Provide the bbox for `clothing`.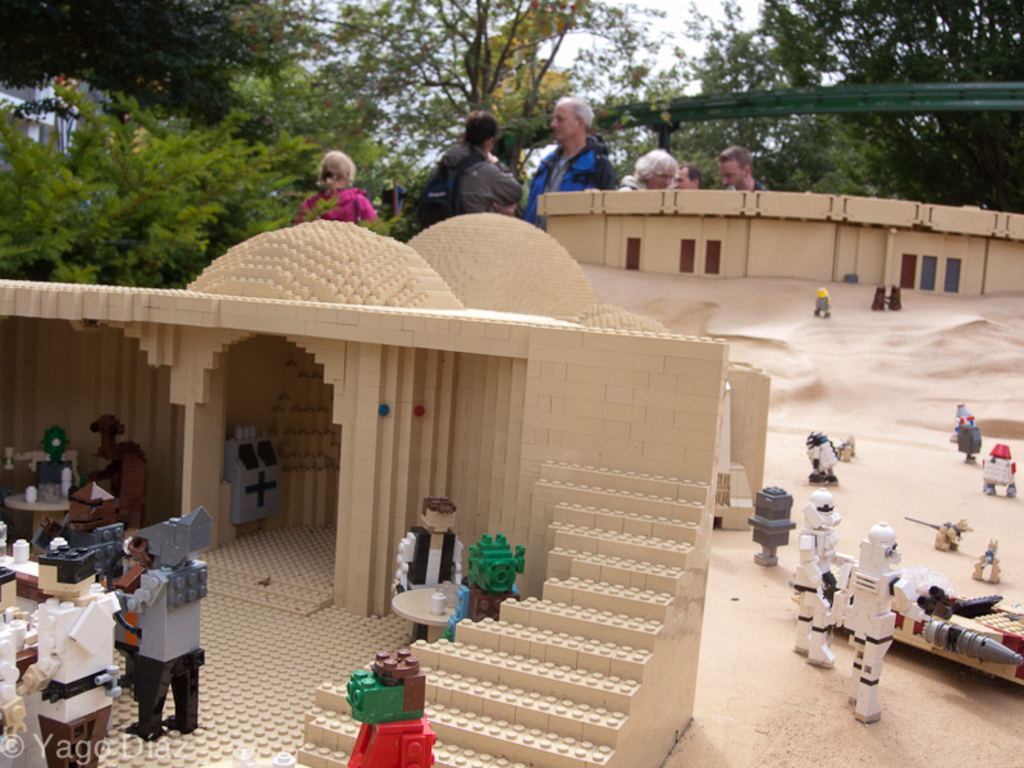
pyautogui.locateOnScreen(305, 163, 371, 232).
